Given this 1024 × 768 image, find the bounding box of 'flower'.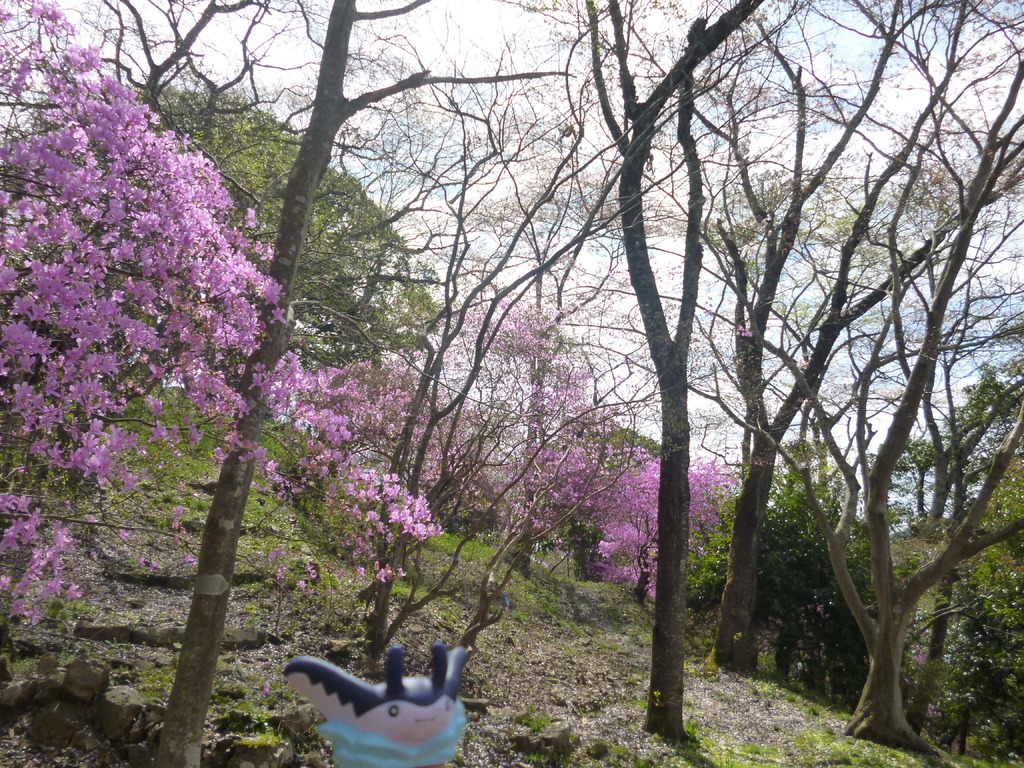
l=0, t=0, r=445, b=648.
